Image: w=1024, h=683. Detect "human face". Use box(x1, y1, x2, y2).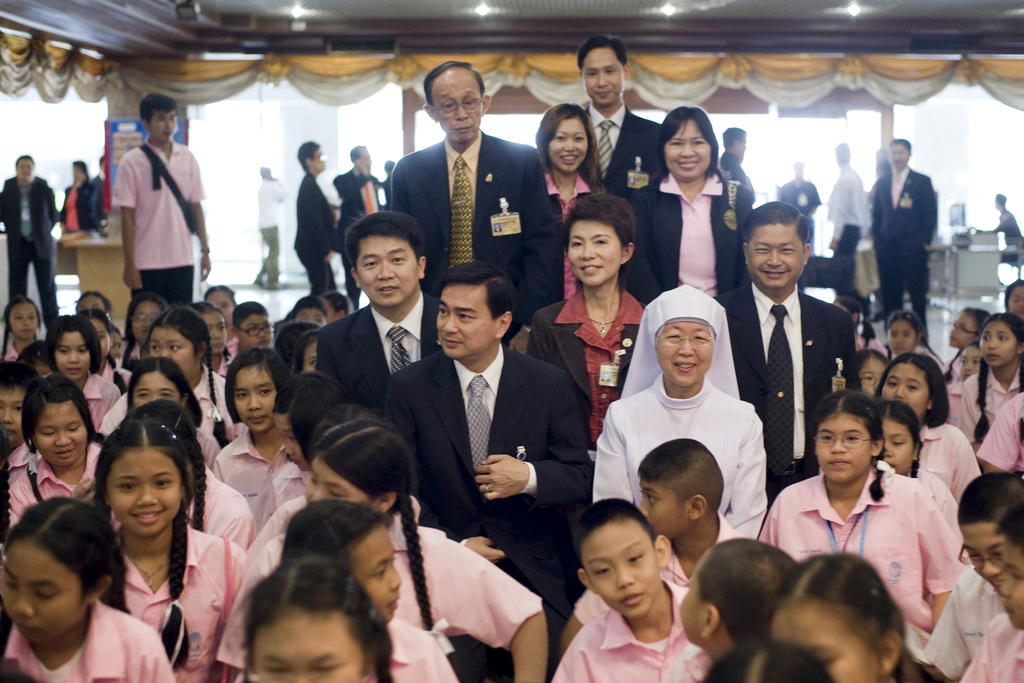
box(275, 414, 308, 472).
